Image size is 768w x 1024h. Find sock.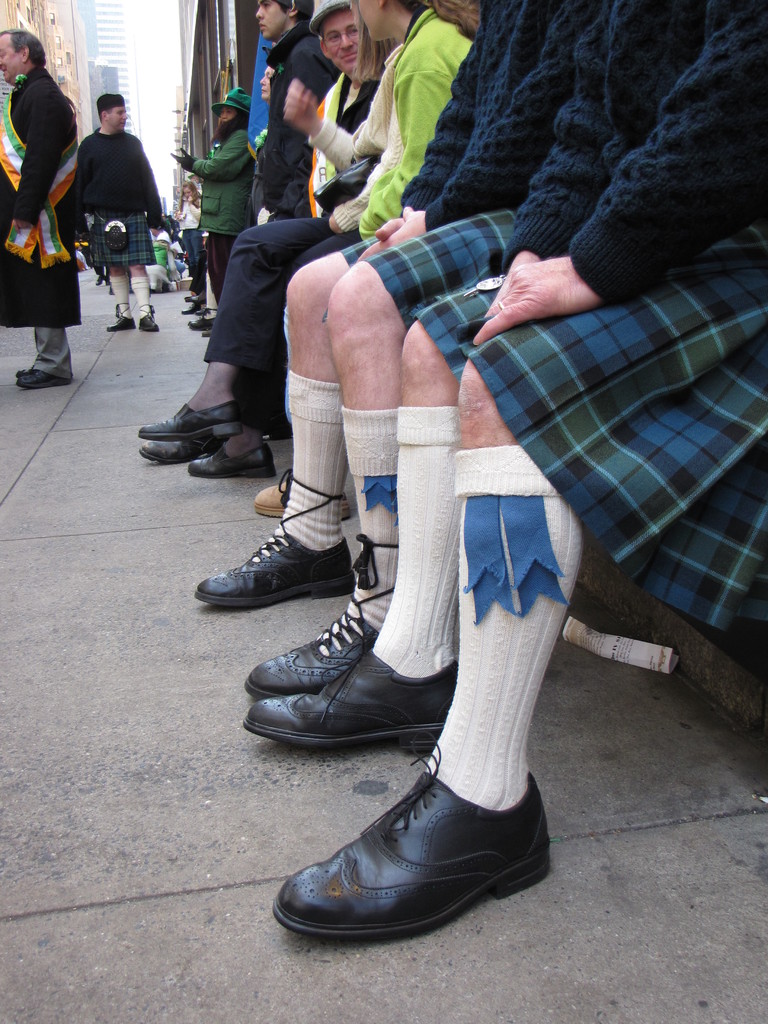
pyautogui.locateOnScreen(371, 403, 461, 673).
